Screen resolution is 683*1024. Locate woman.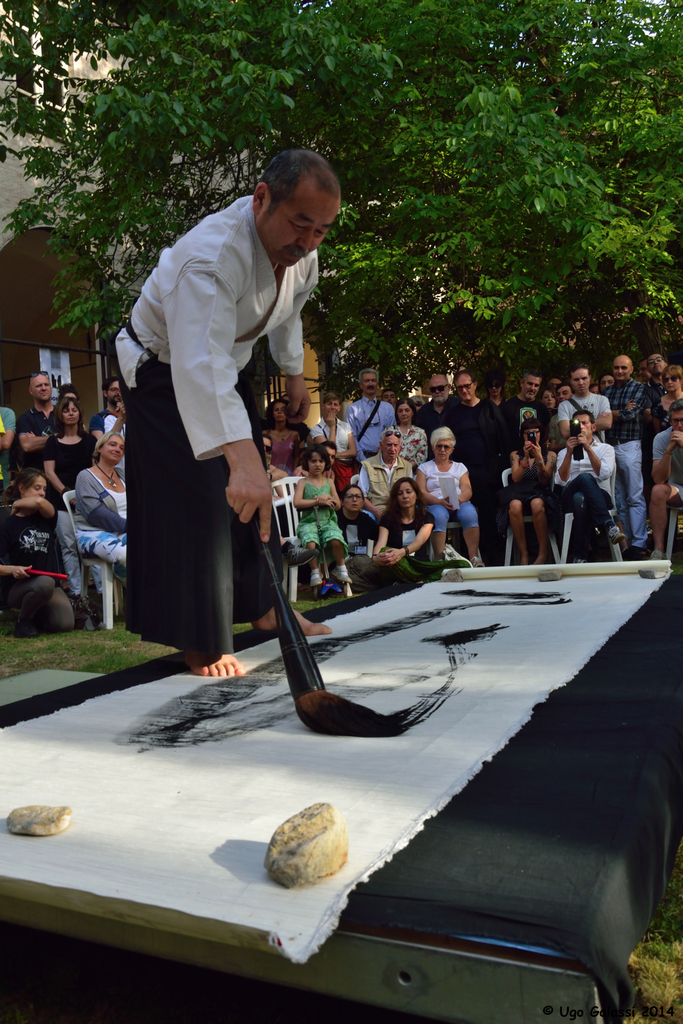
336:484:374:579.
